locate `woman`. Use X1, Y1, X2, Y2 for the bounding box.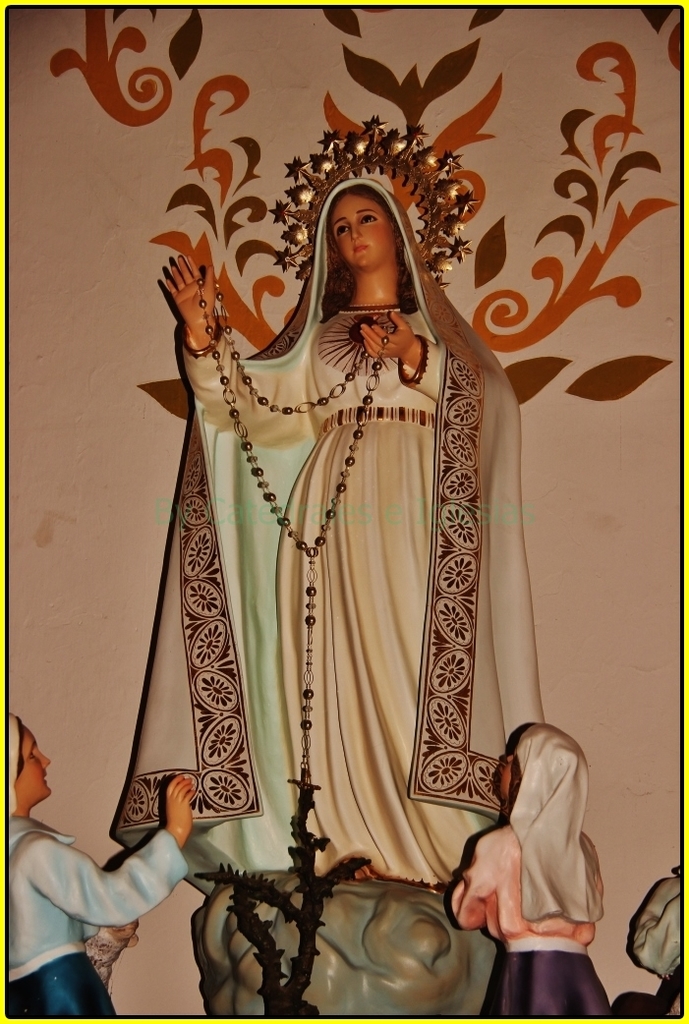
106, 162, 522, 893.
